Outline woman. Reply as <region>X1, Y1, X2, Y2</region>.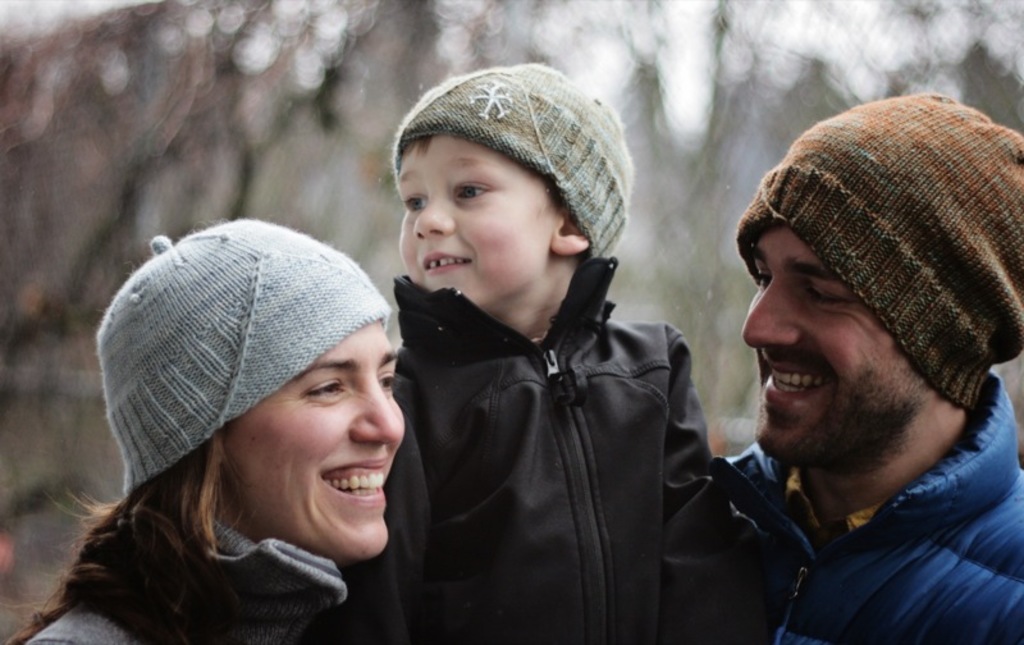
<region>0, 218, 406, 644</region>.
